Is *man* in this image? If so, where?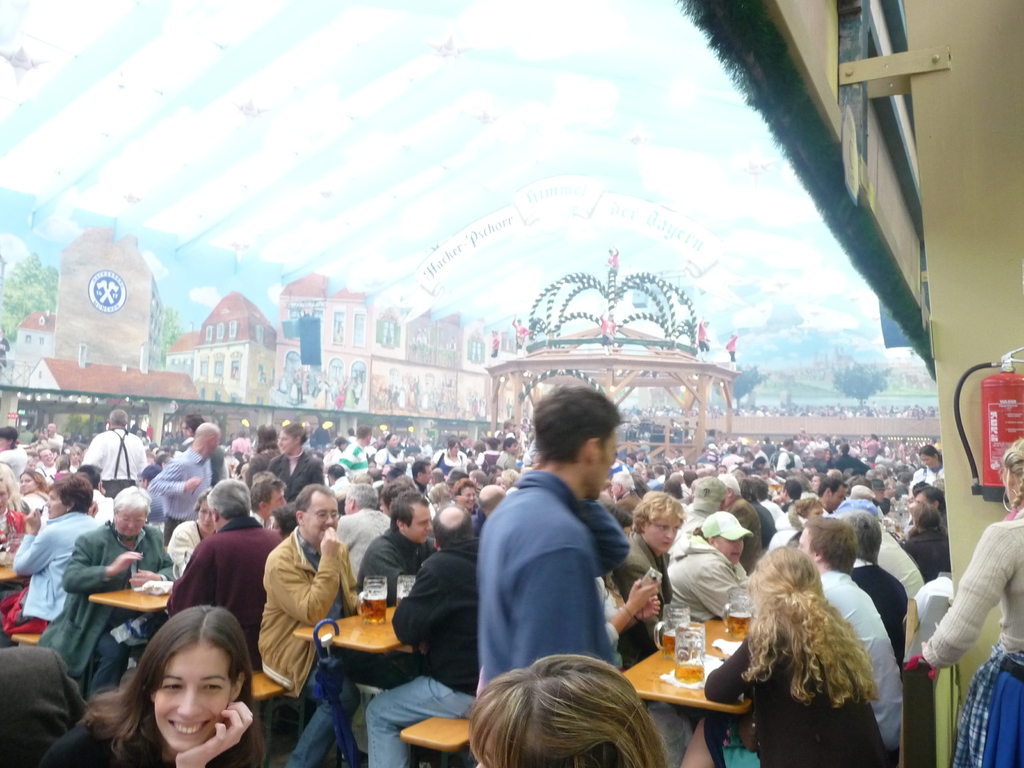
Yes, at rect(339, 426, 368, 471).
